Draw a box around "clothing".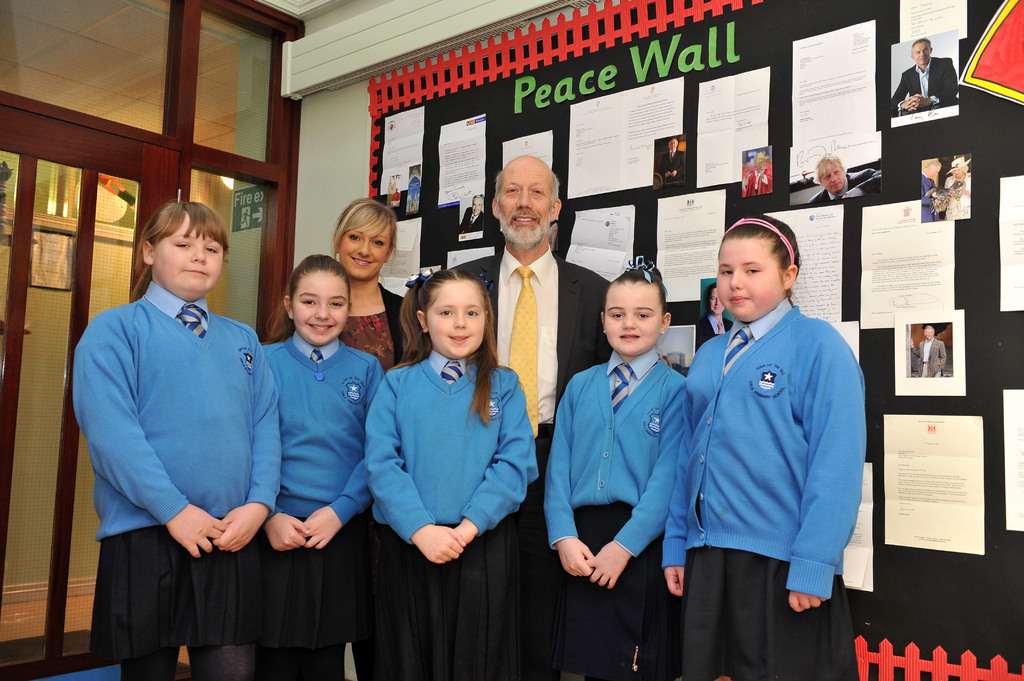
bbox=[455, 204, 486, 237].
